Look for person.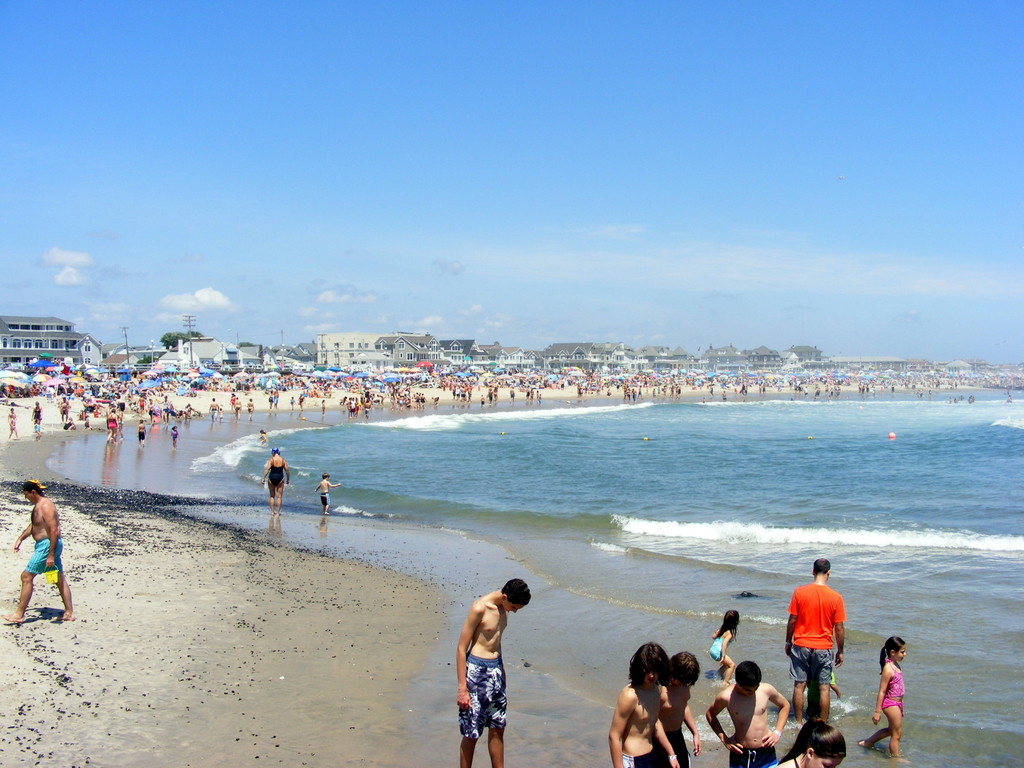
Found: left=457, top=577, right=534, bottom=767.
